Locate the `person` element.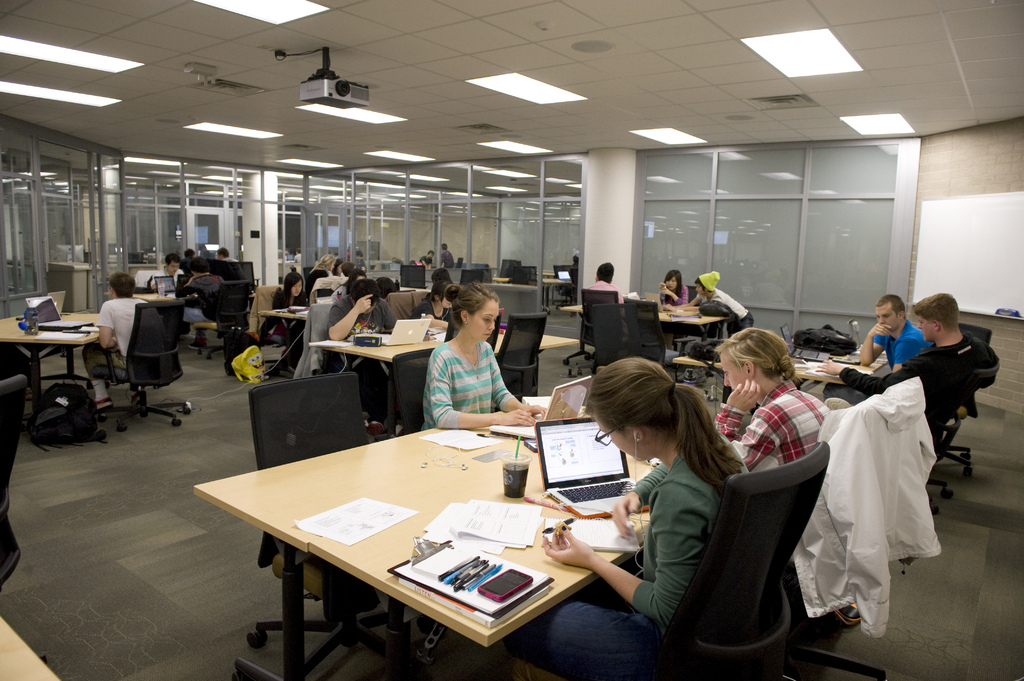
Element bbox: (left=147, top=252, right=189, bottom=292).
